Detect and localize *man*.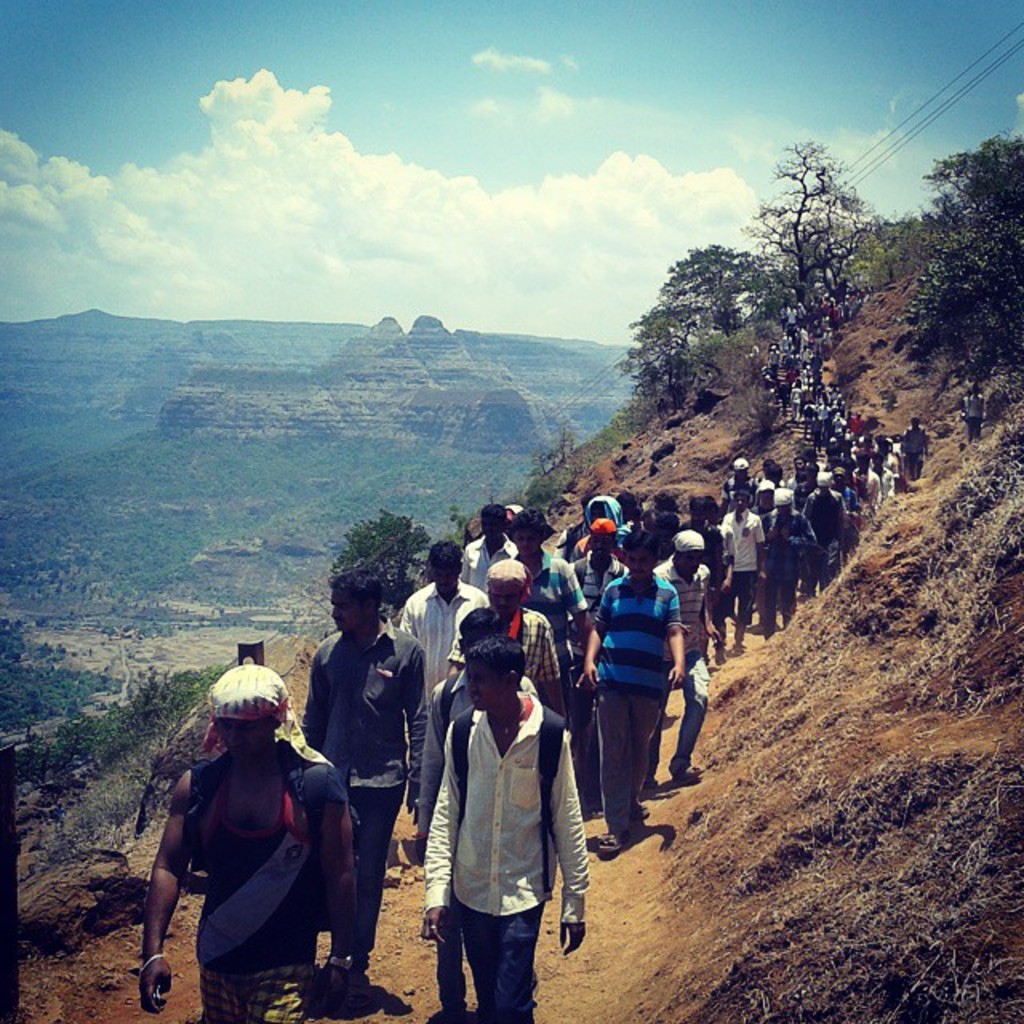
Localized at box=[130, 662, 358, 1022].
